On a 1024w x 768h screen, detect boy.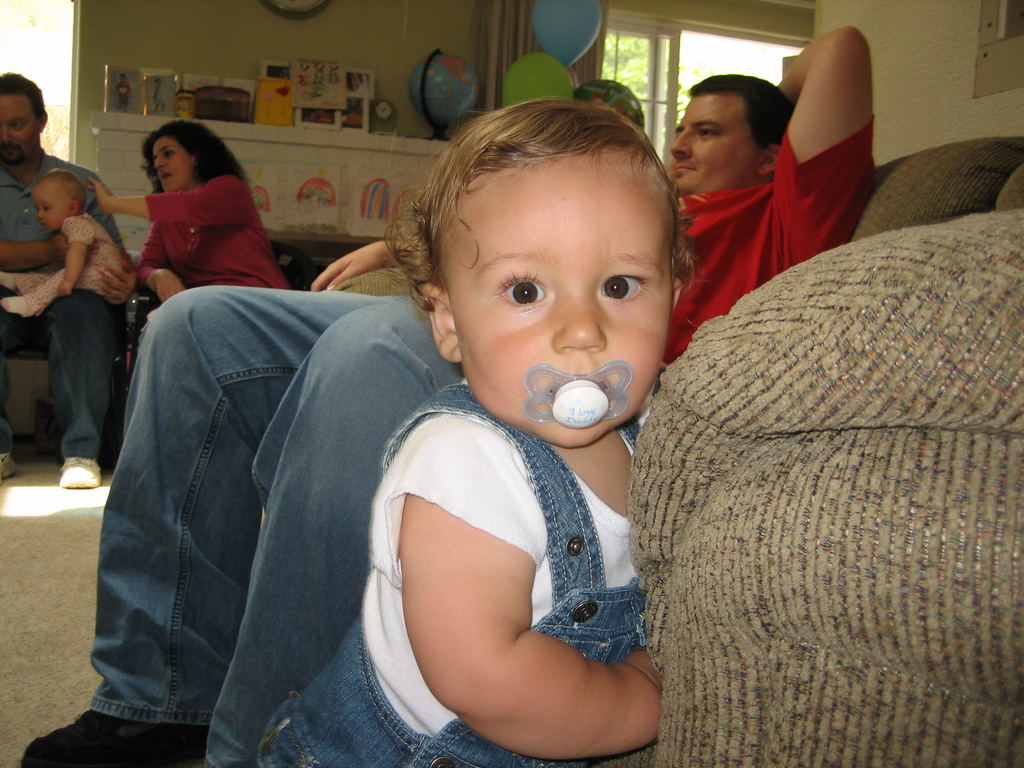
(x1=256, y1=99, x2=683, y2=765).
